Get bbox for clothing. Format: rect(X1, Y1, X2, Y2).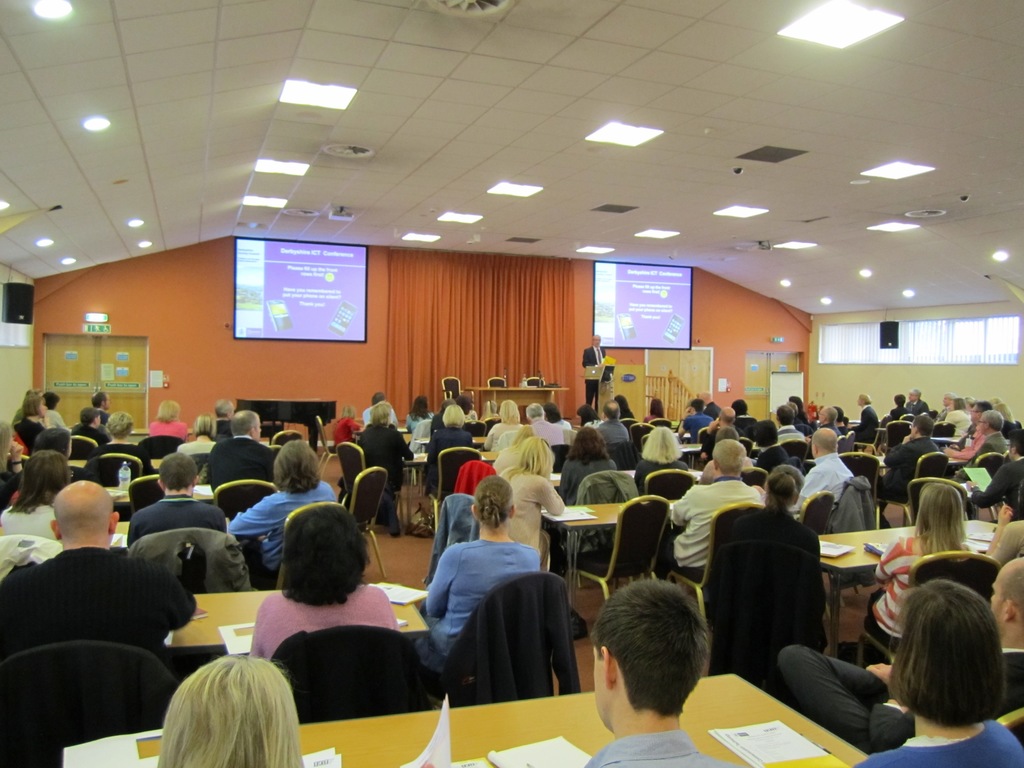
rect(552, 417, 571, 428).
